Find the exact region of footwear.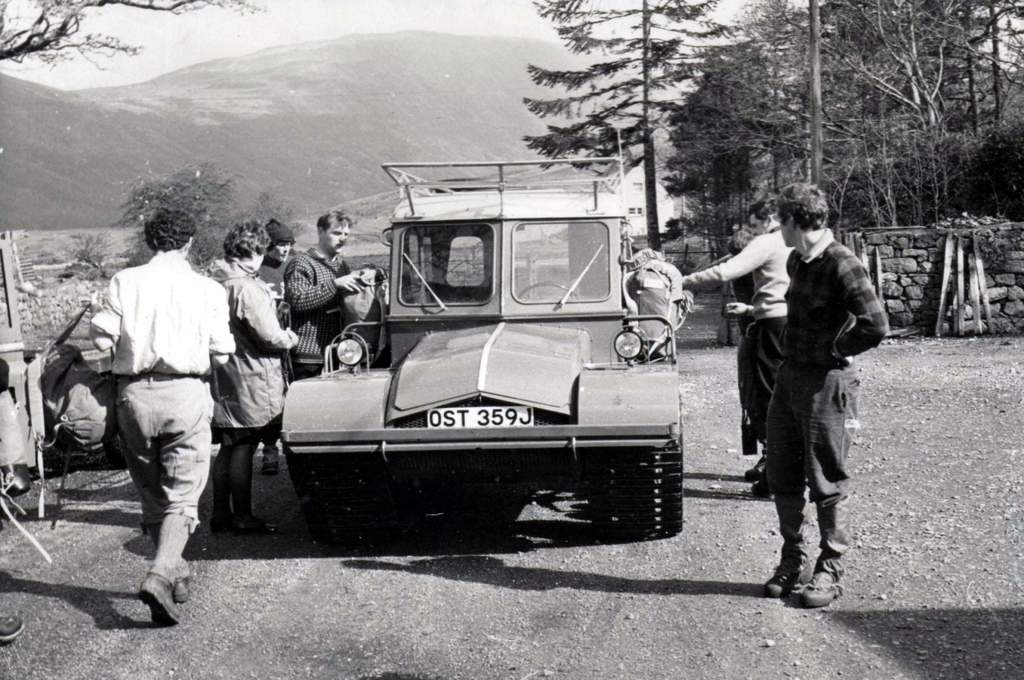
Exact region: <region>259, 446, 281, 470</region>.
